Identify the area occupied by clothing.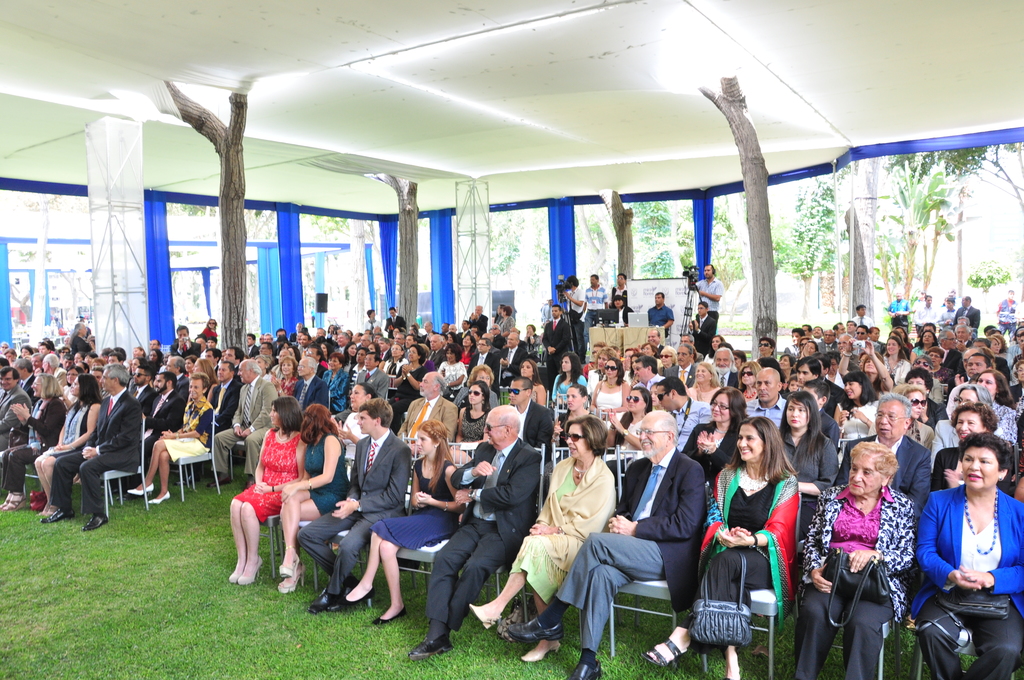
Area: 427, 347, 447, 366.
